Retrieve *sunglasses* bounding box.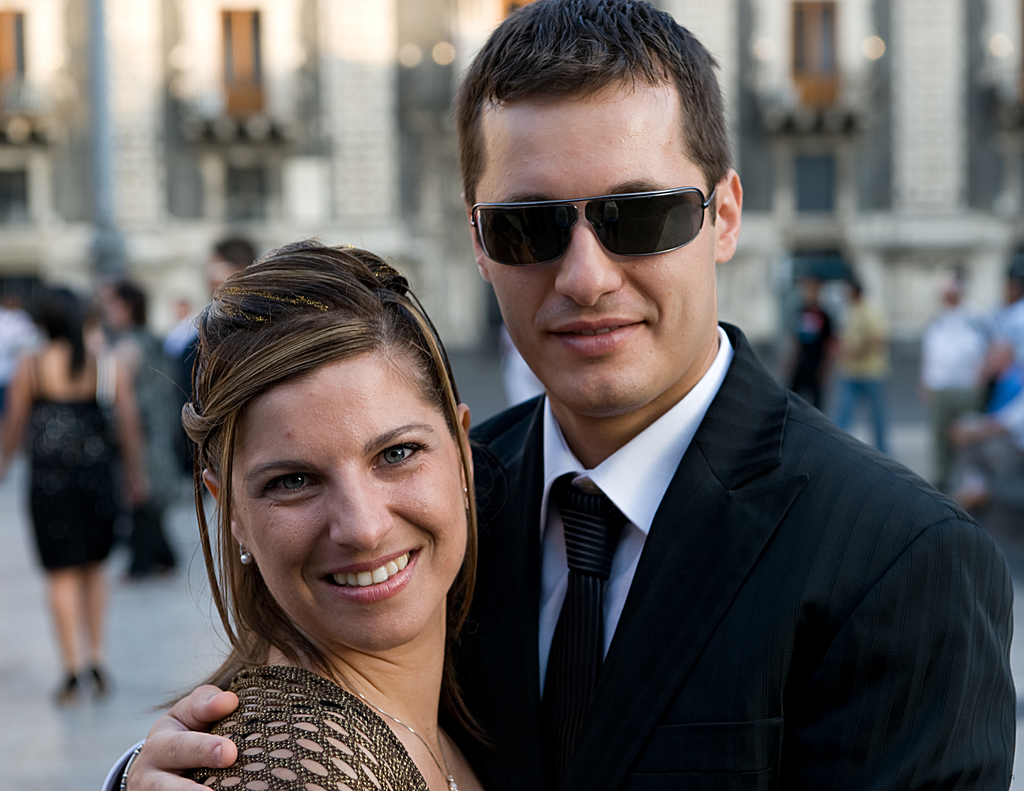
Bounding box: locate(466, 175, 735, 271).
